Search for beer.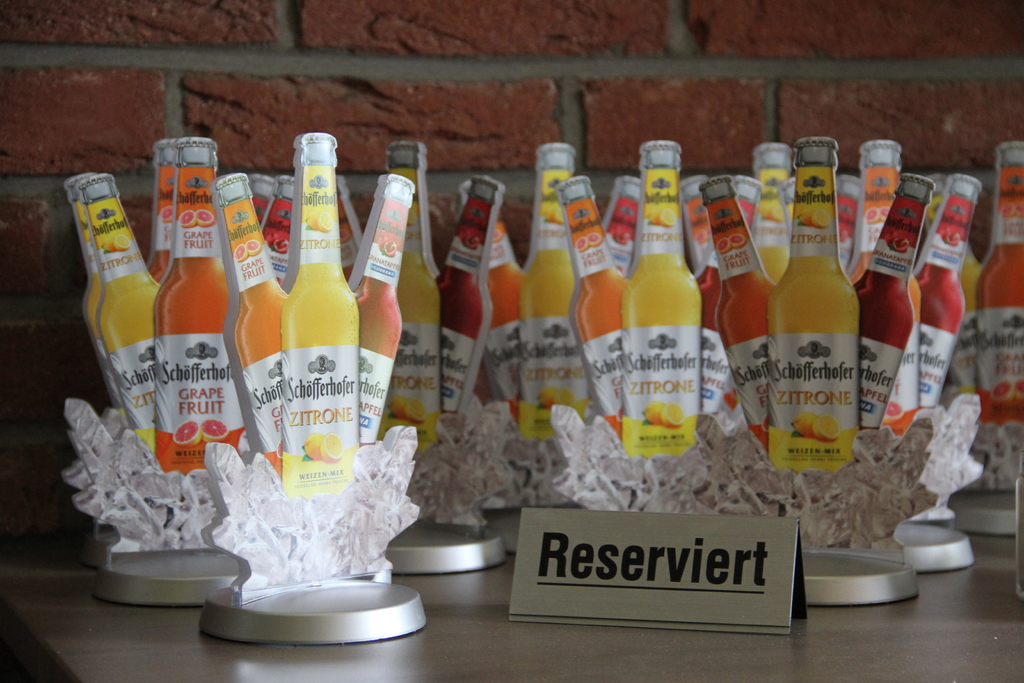
Found at bbox(558, 173, 640, 445).
